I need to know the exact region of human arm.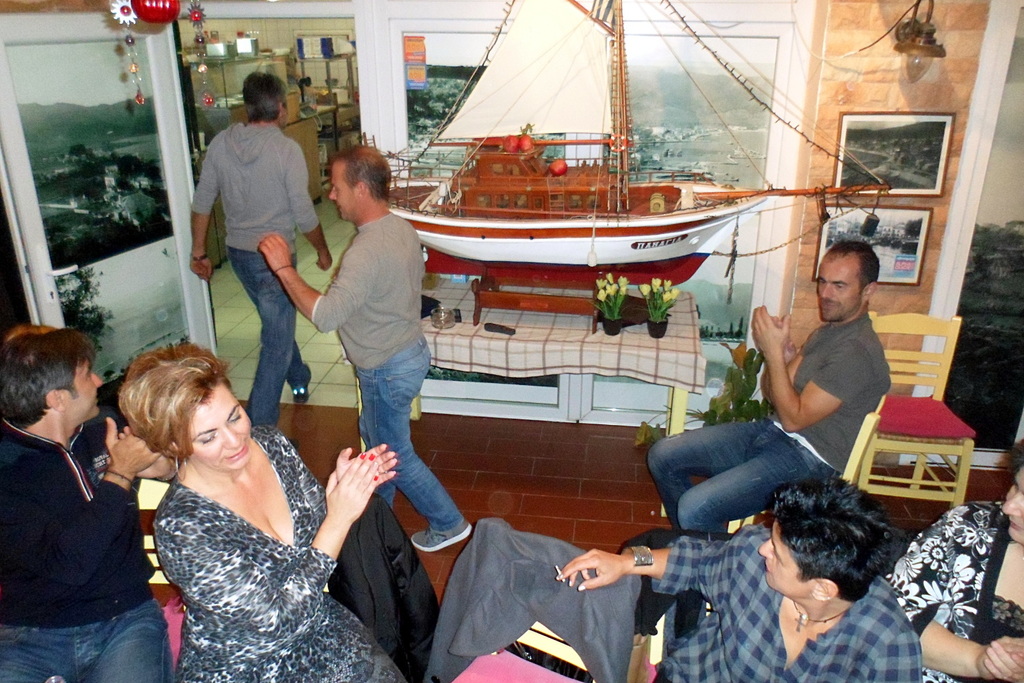
Region: 167:456:376:643.
